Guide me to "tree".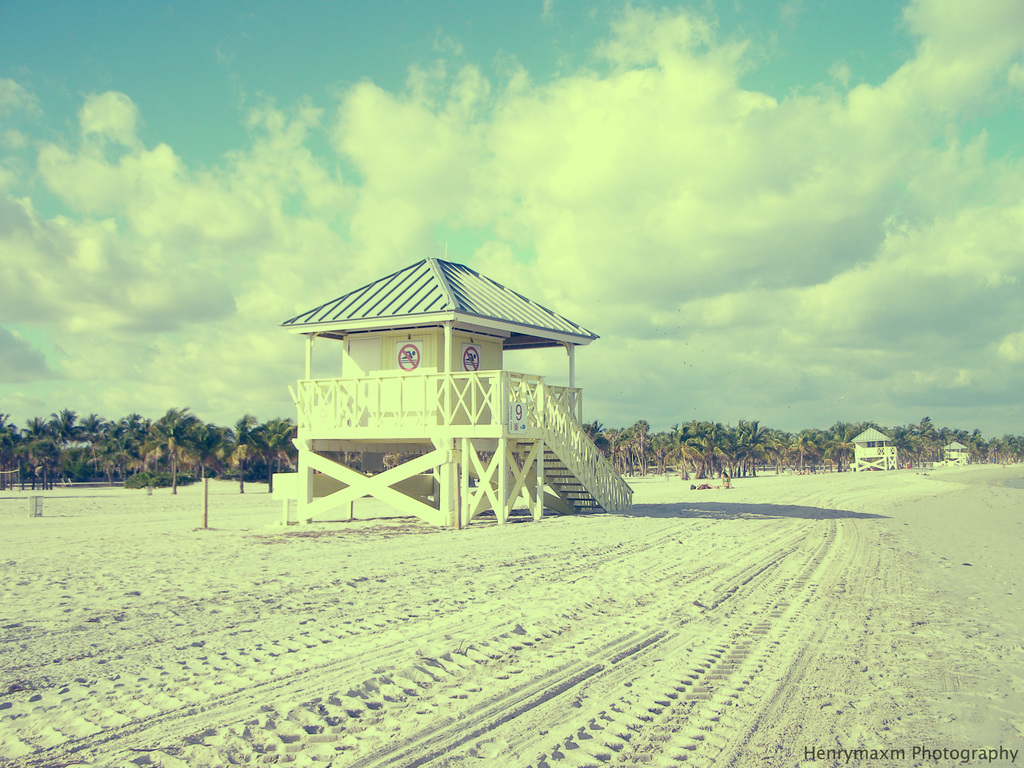
Guidance: {"x1": 673, "y1": 439, "x2": 701, "y2": 479}.
